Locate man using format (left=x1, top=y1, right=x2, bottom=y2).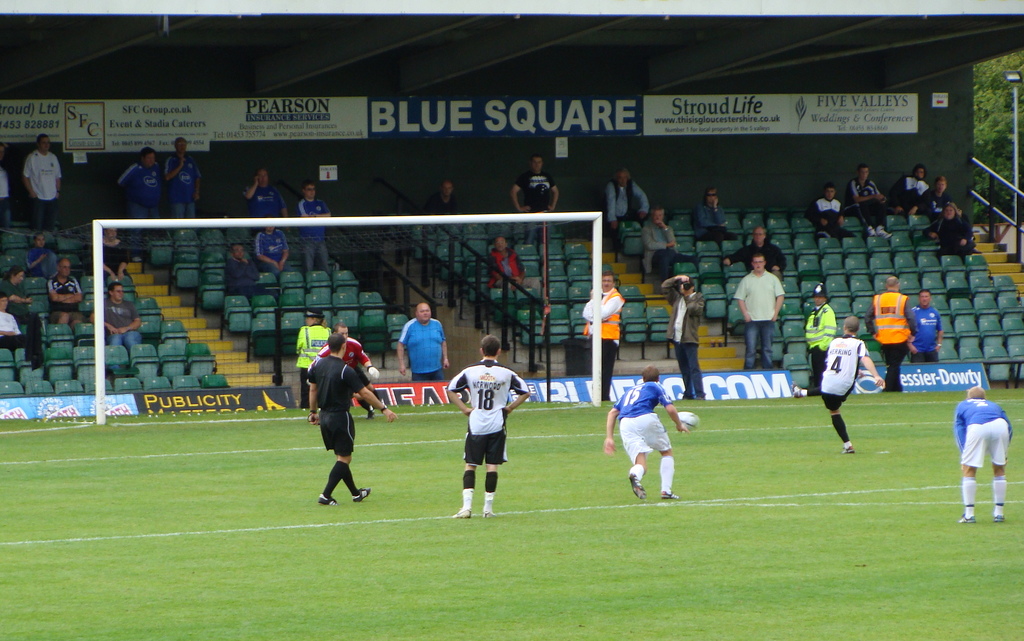
(left=0, top=290, right=33, bottom=352).
